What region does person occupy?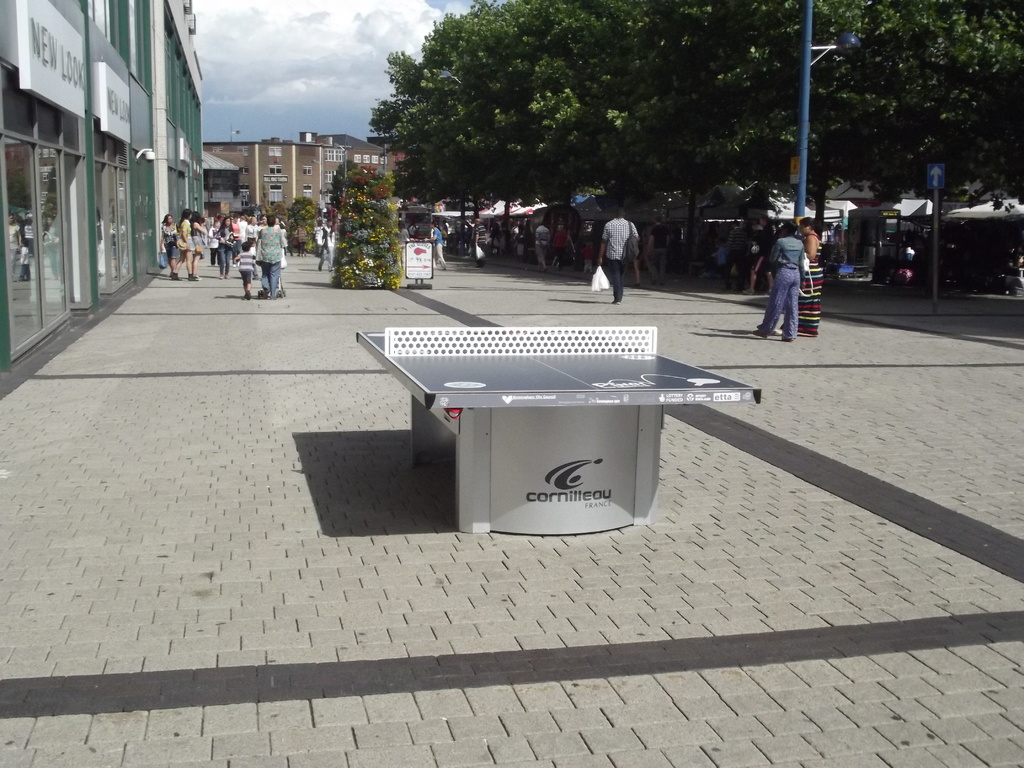
select_region(228, 218, 241, 268).
